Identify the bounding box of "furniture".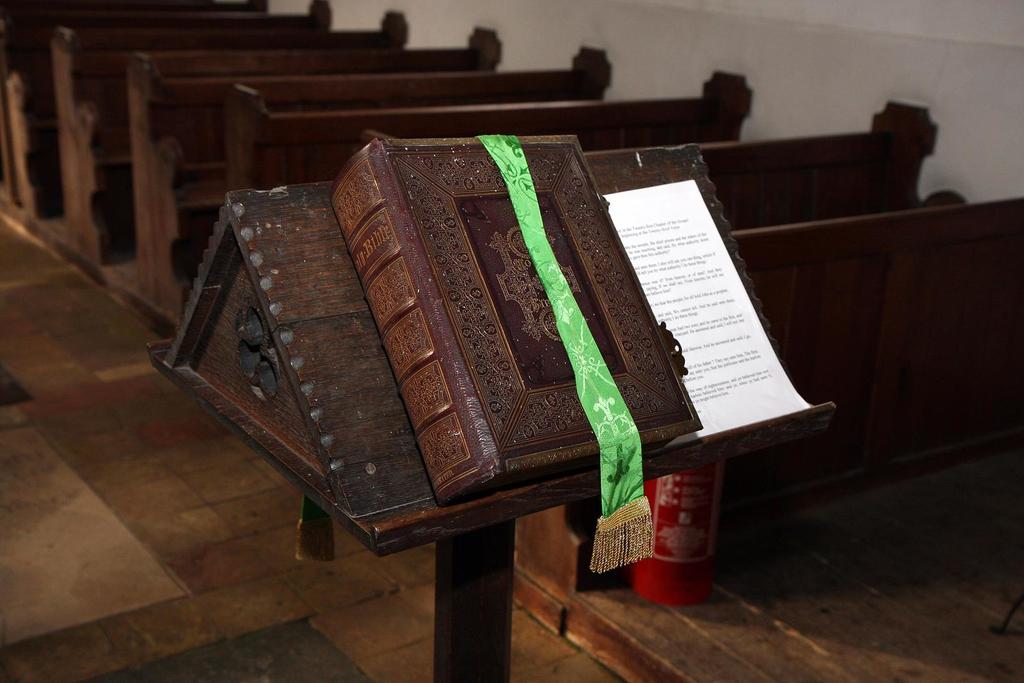
[147, 141, 836, 682].
